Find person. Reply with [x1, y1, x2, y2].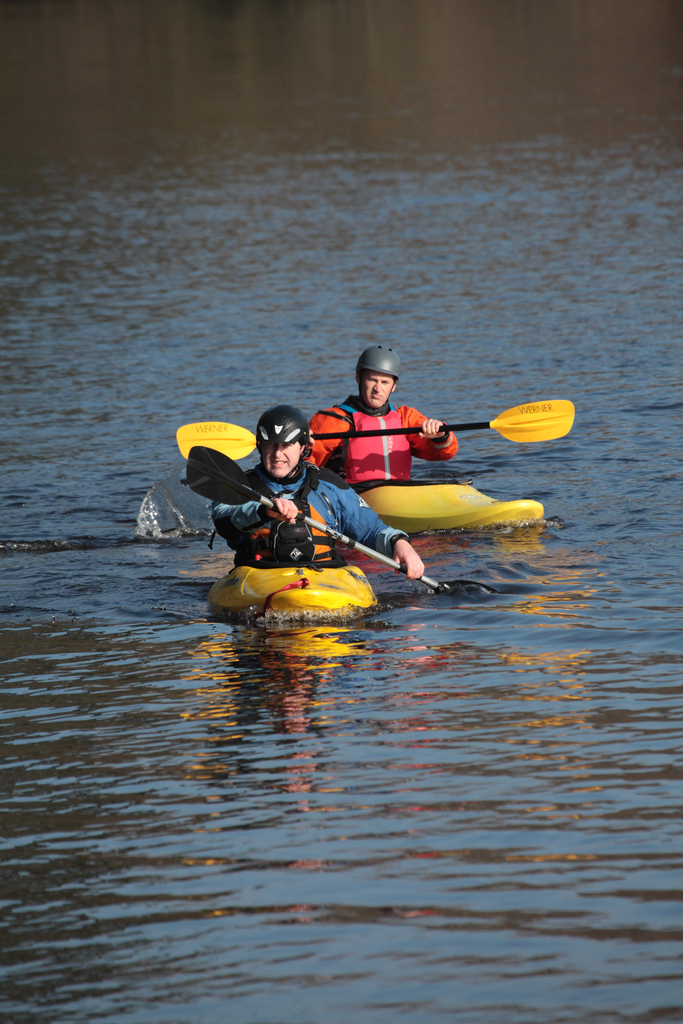
[305, 344, 459, 497].
